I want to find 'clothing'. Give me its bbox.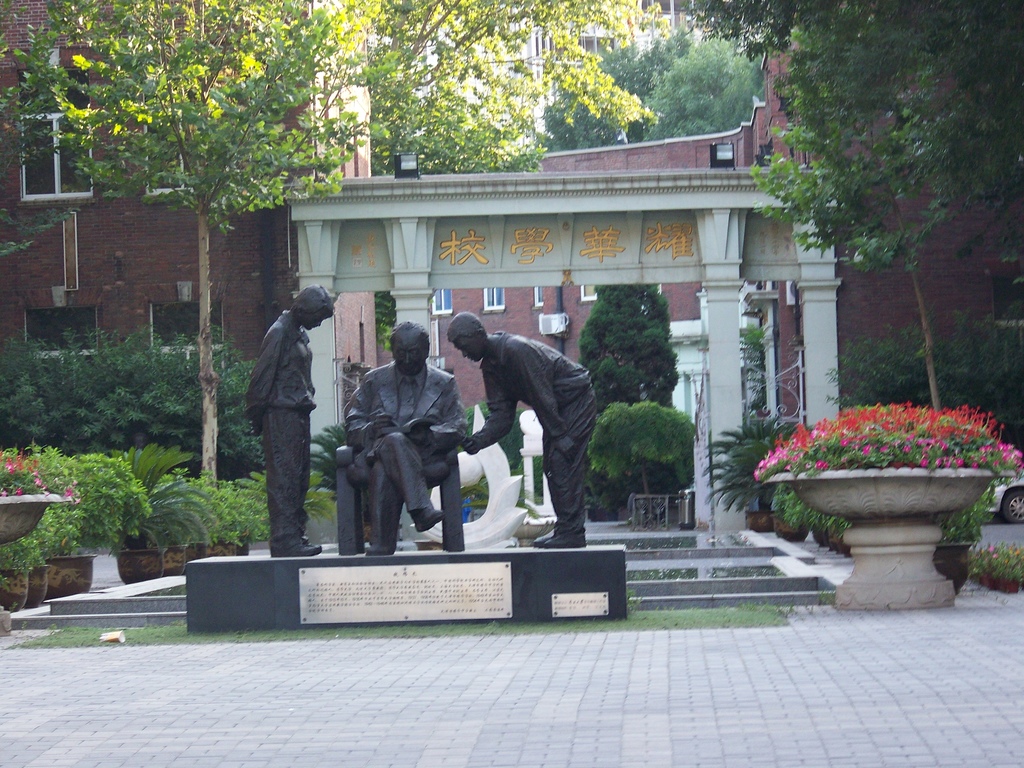
470, 328, 595, 537.
